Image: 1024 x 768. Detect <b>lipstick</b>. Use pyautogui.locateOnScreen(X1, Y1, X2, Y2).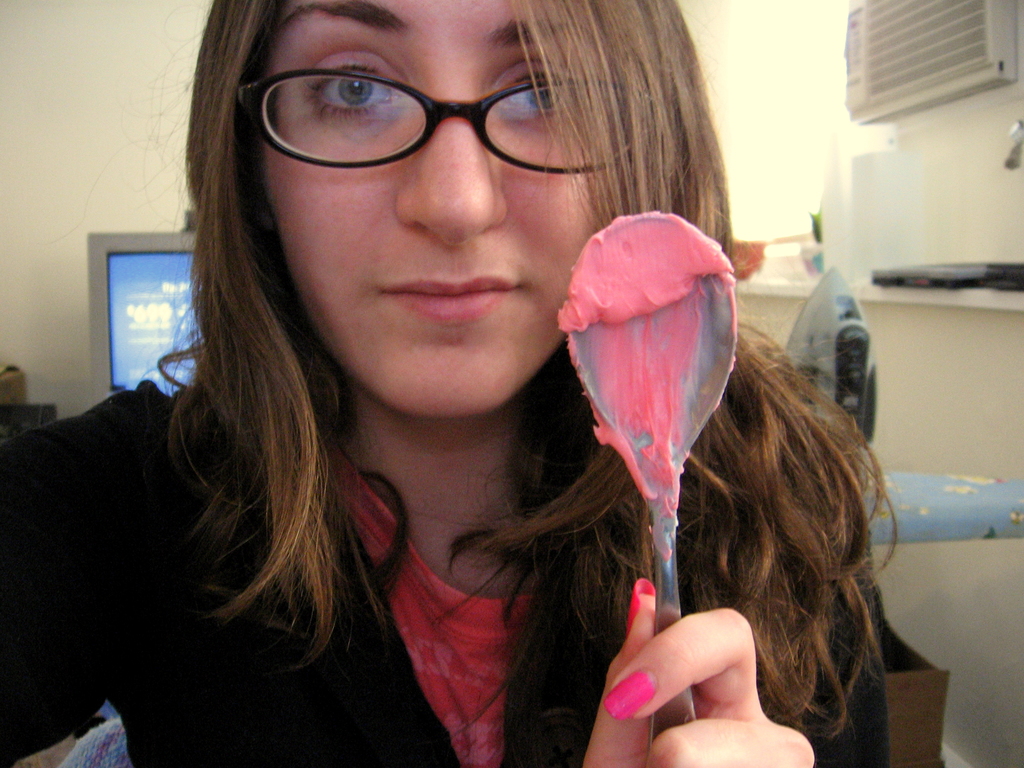
pyautogui.locateOnScreen(376, 278, 518, 320).
